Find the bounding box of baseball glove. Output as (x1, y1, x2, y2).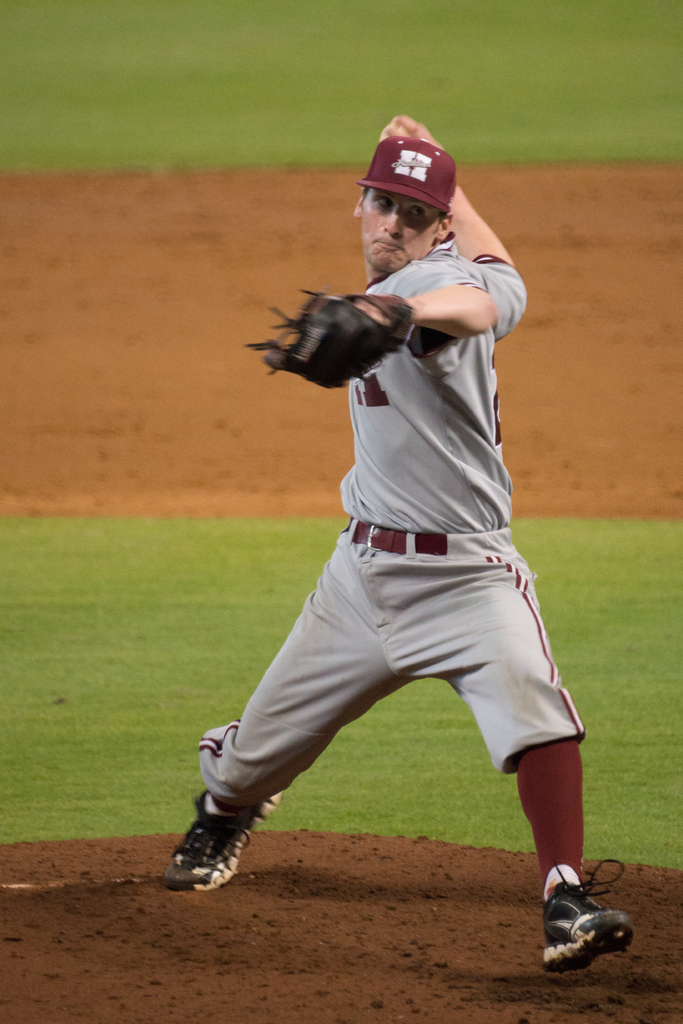
(242, 283, 415, 388).
